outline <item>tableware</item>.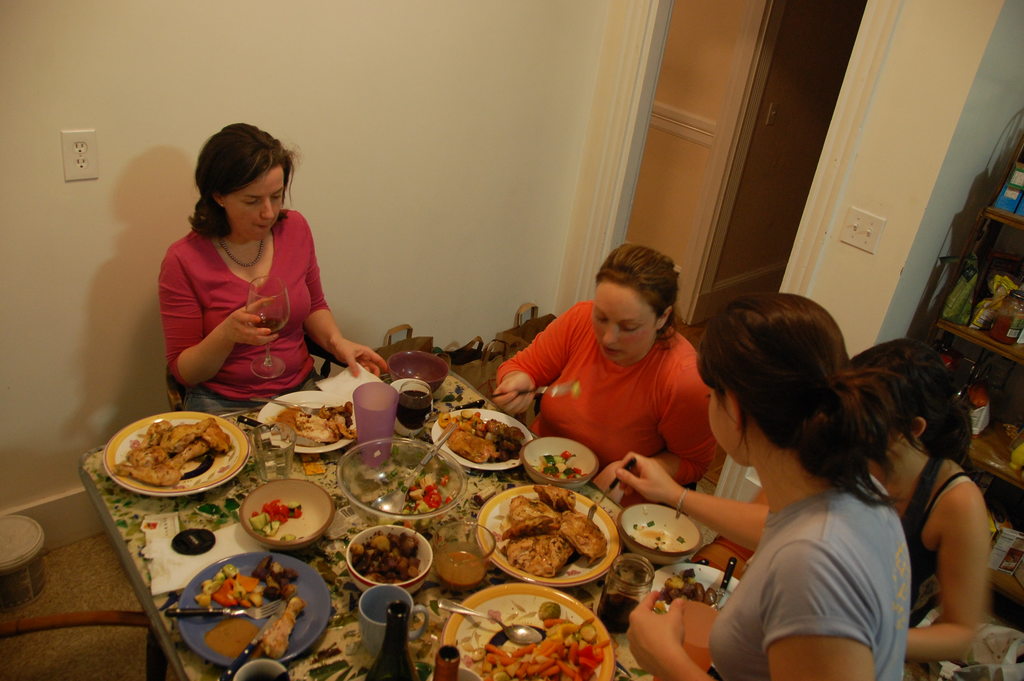
Outline: (left=669, top=596, right=712, bottom=680).
